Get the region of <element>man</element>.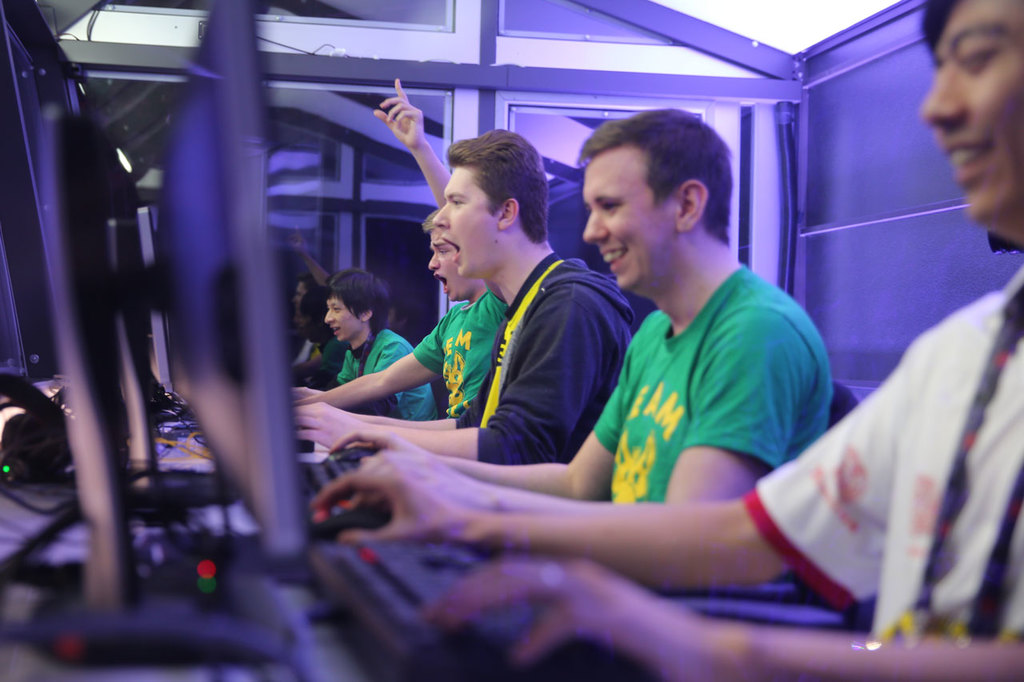
[x1=292, y1=76, x2=506, y2=415].
